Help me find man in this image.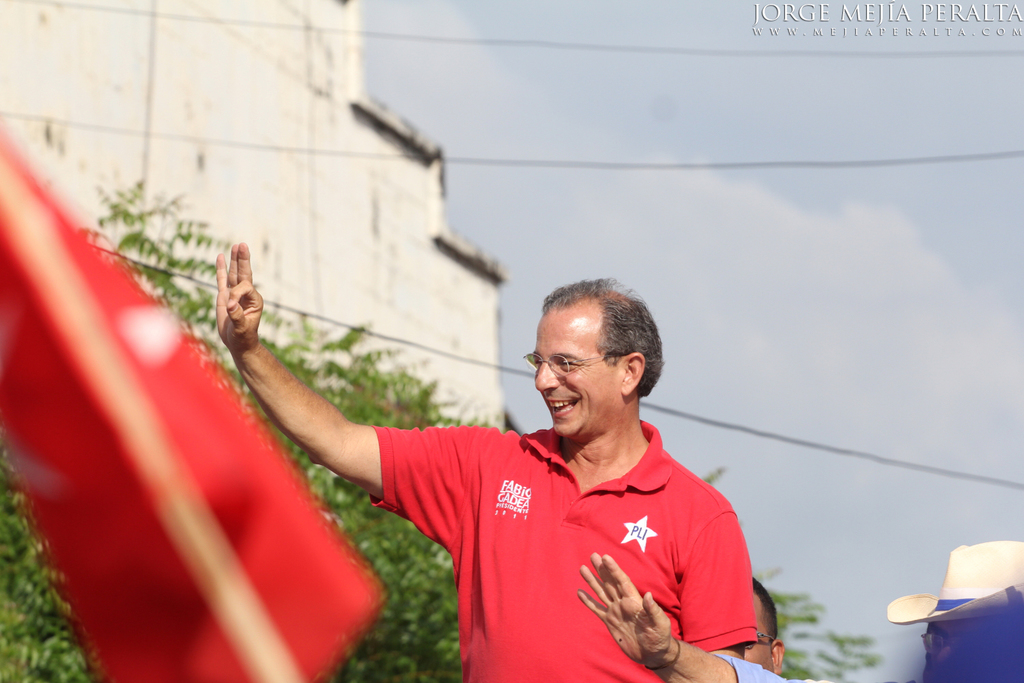
Found it: <bbox>592, 523, 1023, 680</bbox>.
